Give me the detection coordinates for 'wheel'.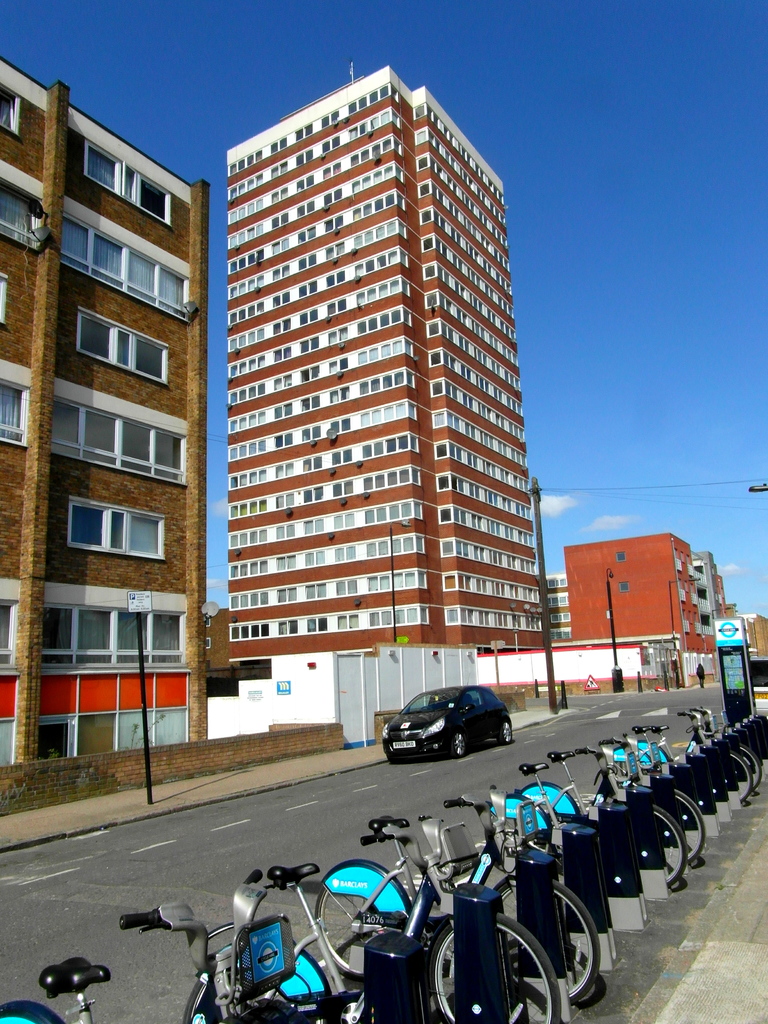
(475,870,604,1012).
